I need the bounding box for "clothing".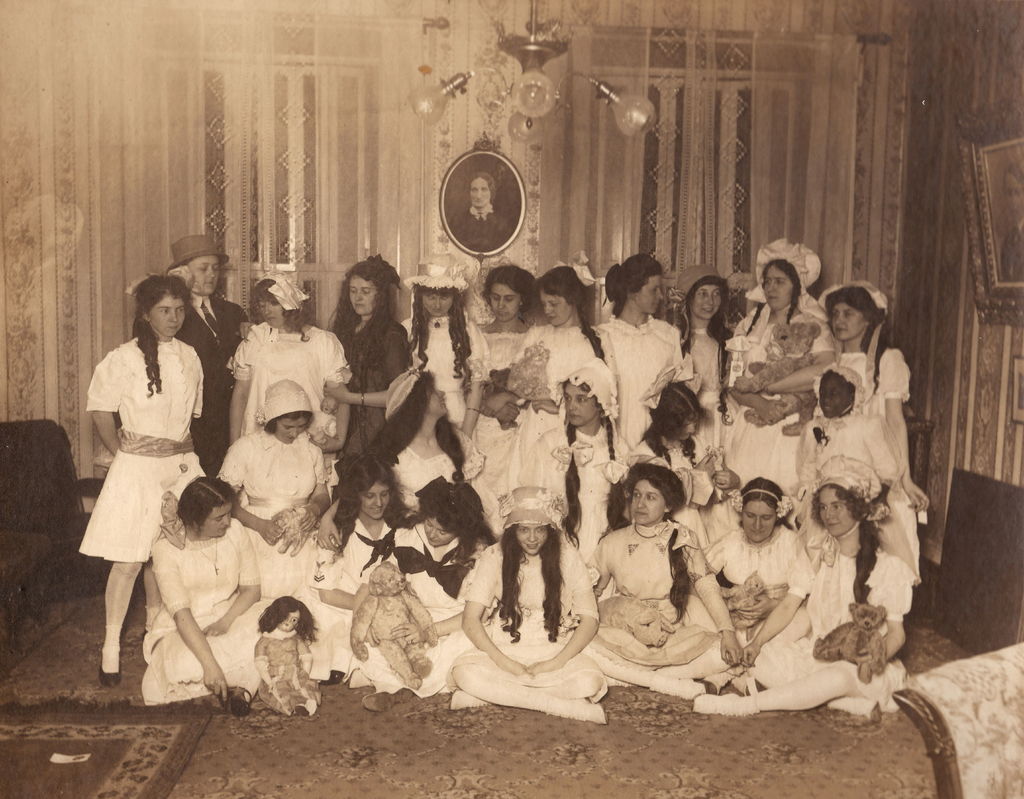
Here it is: 450,204,512,253.
